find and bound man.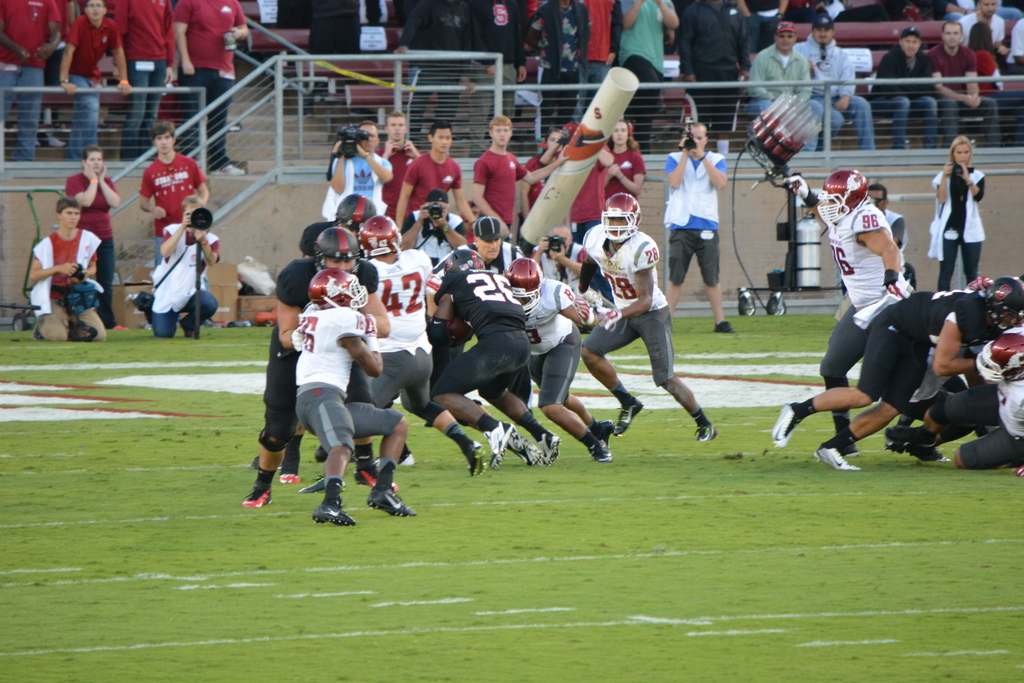
Bound: 672,0,753,142.
